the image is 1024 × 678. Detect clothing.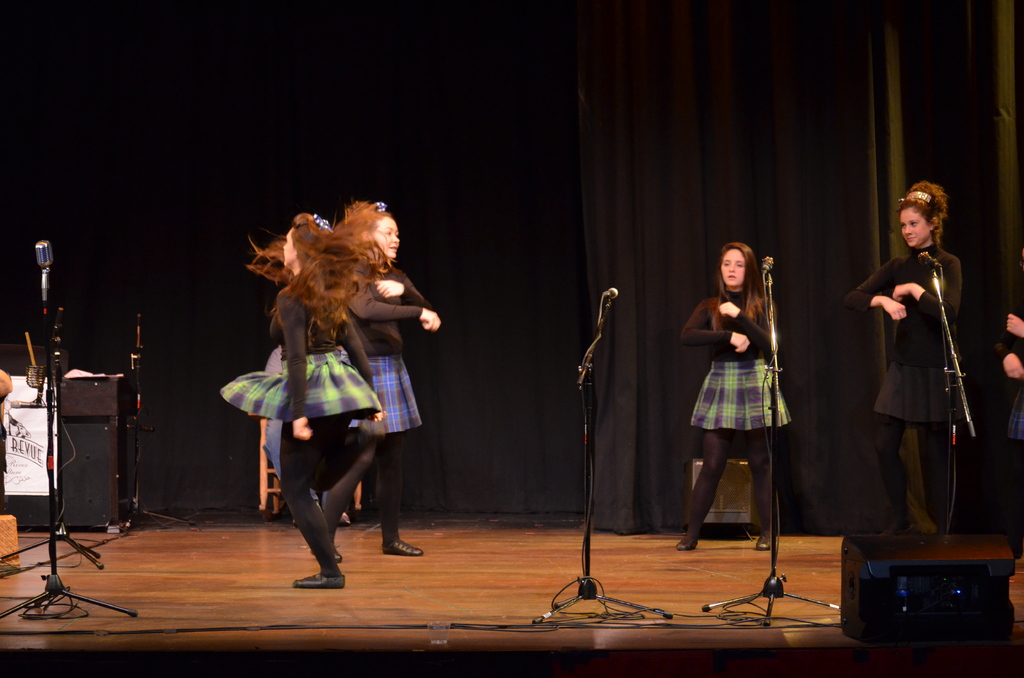
Detection: bbox(221, 271, 387, 576).
